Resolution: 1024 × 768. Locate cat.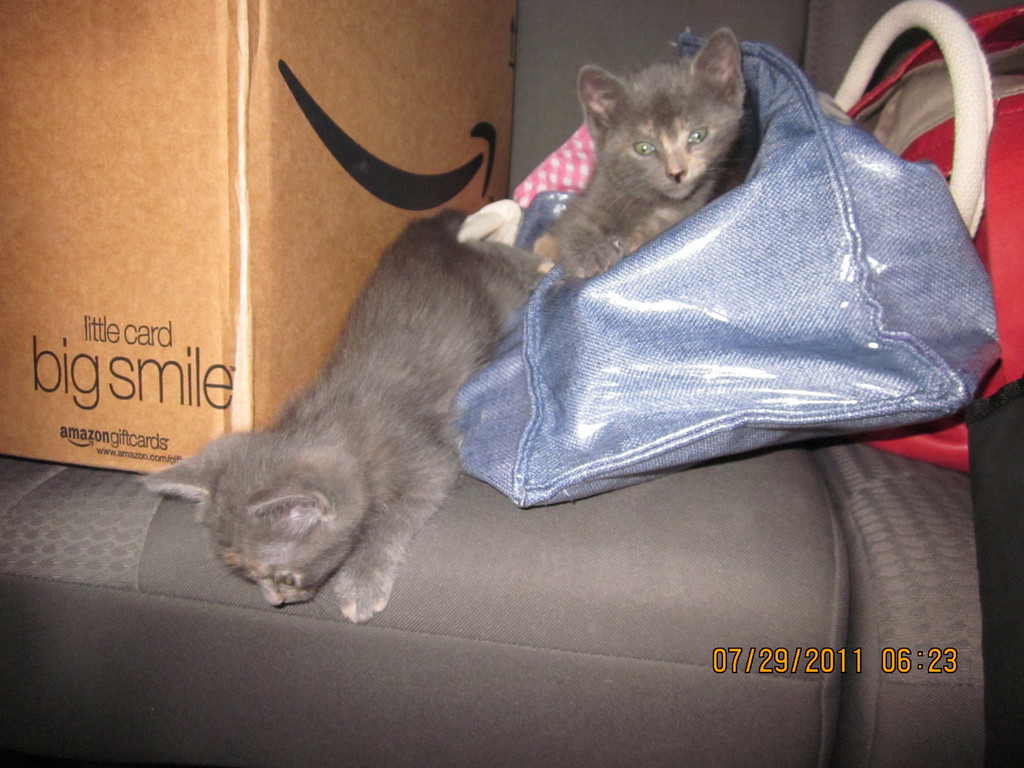
x1=540 y1=31 x2=753 y2=291.
